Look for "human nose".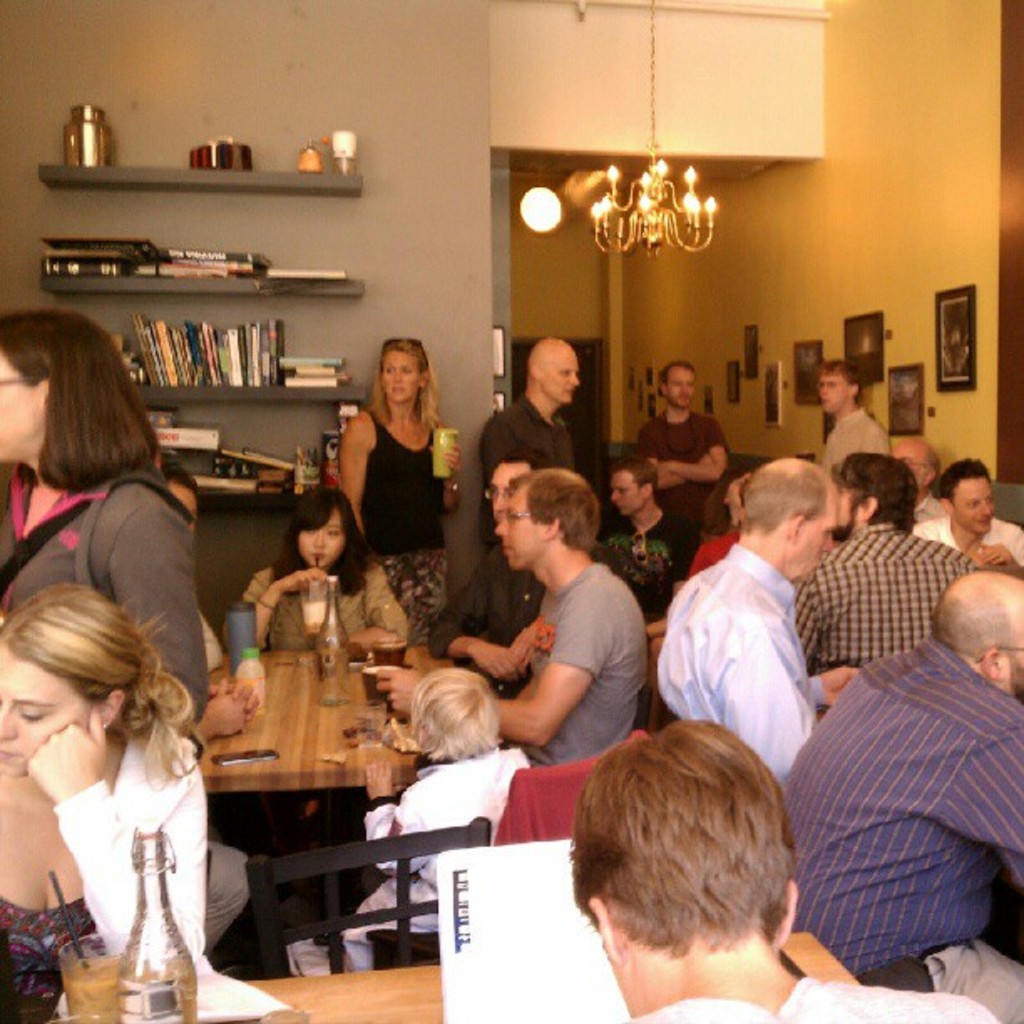
Found: <bbox>490, 492, 504, 509</bbox>.
